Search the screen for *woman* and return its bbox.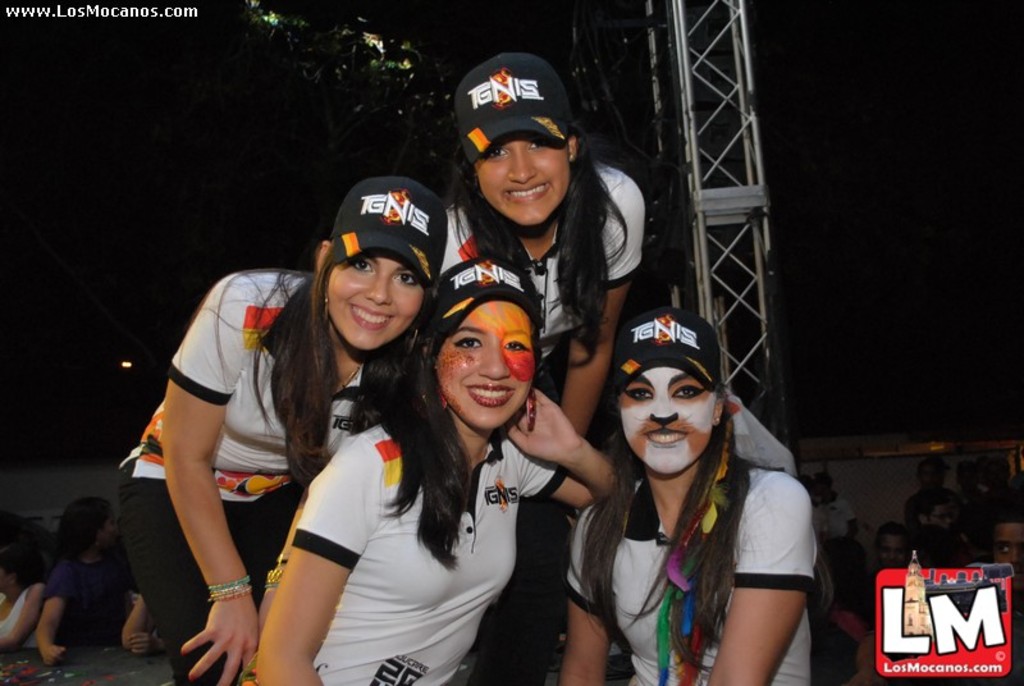
Found: Rect(35, 499, 141, 669).
